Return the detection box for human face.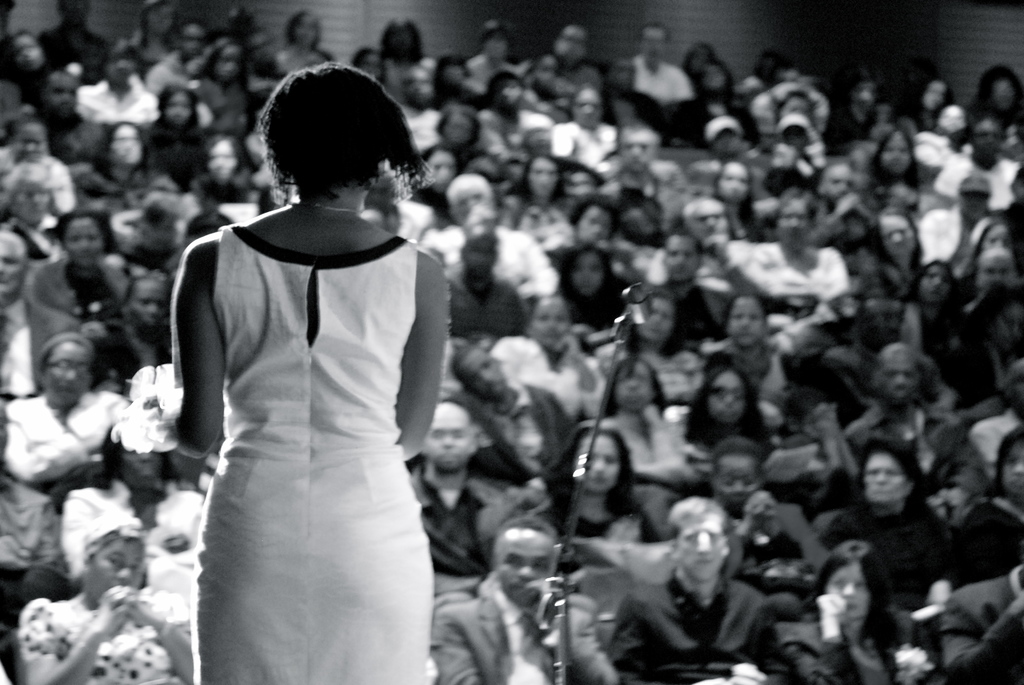
l=824, t=560, r=868, b=620.
